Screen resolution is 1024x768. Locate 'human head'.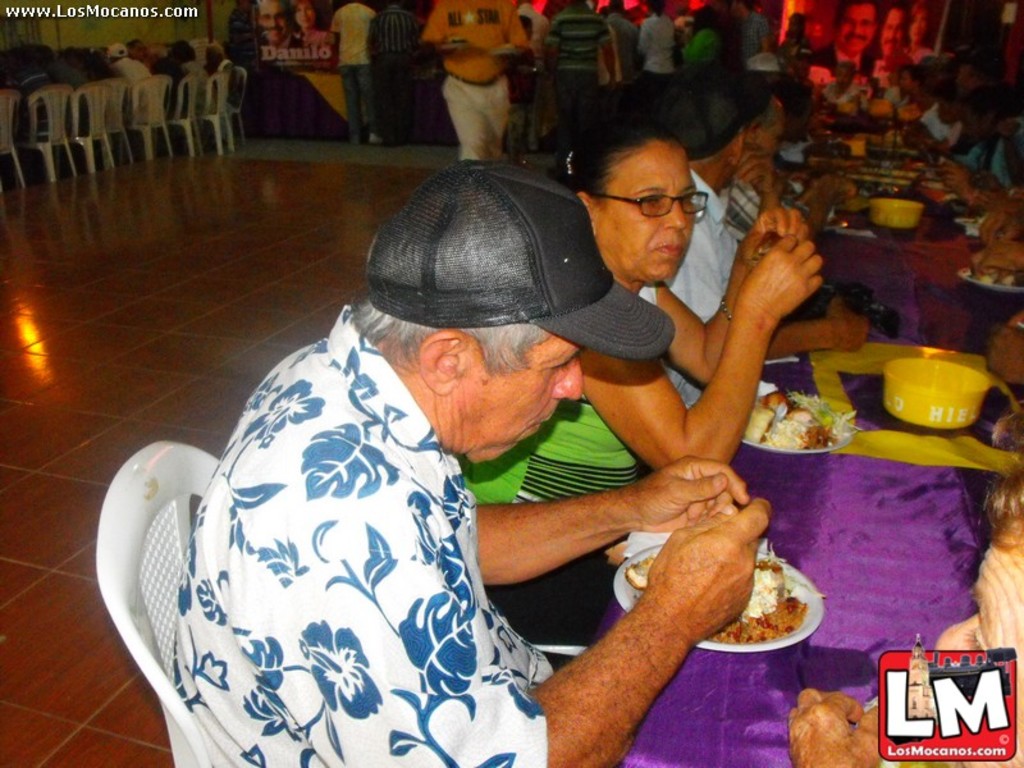
[x1=172, y1=40, x2=196, y2=63].
